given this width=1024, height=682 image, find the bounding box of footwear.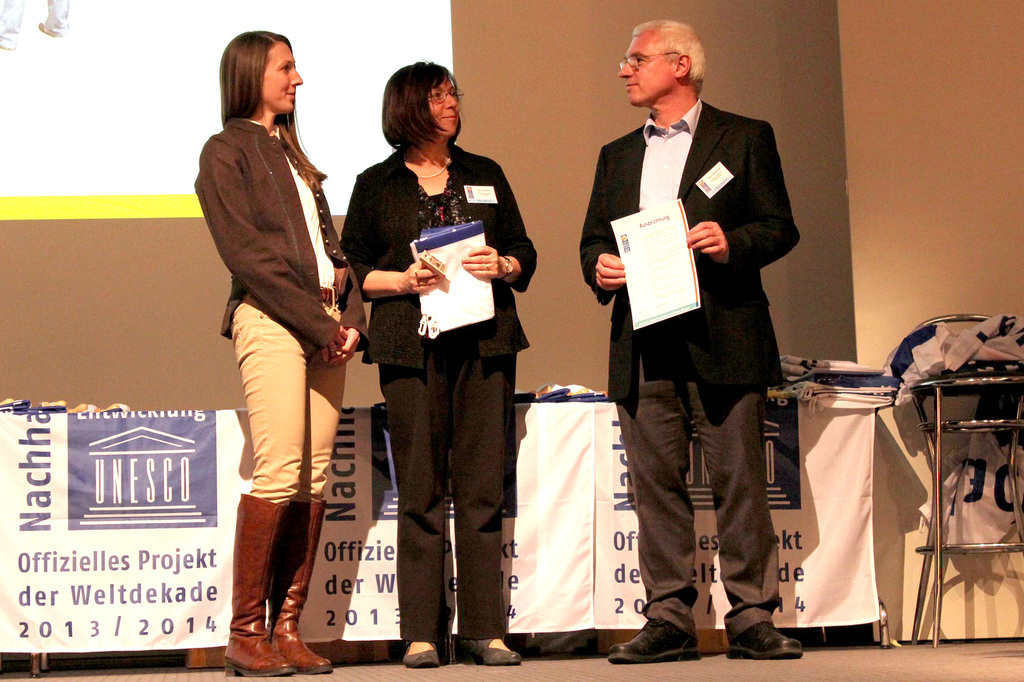
bbox(452, 638, 523, 665).
